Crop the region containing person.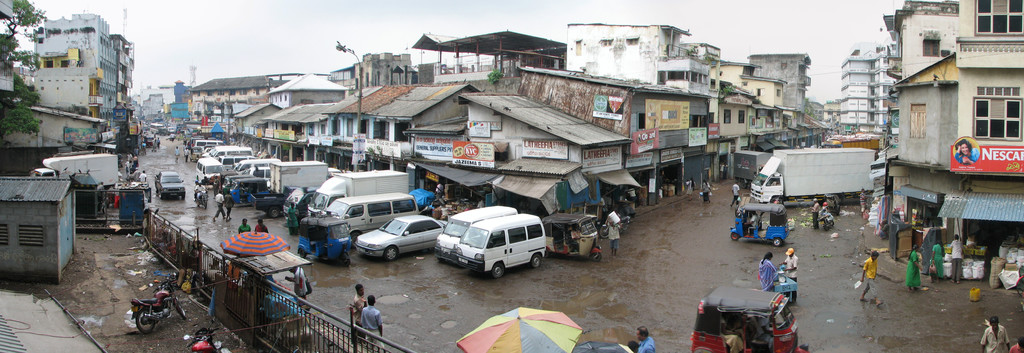
Crop region: <region>362, 295, 384, 352</region>.
